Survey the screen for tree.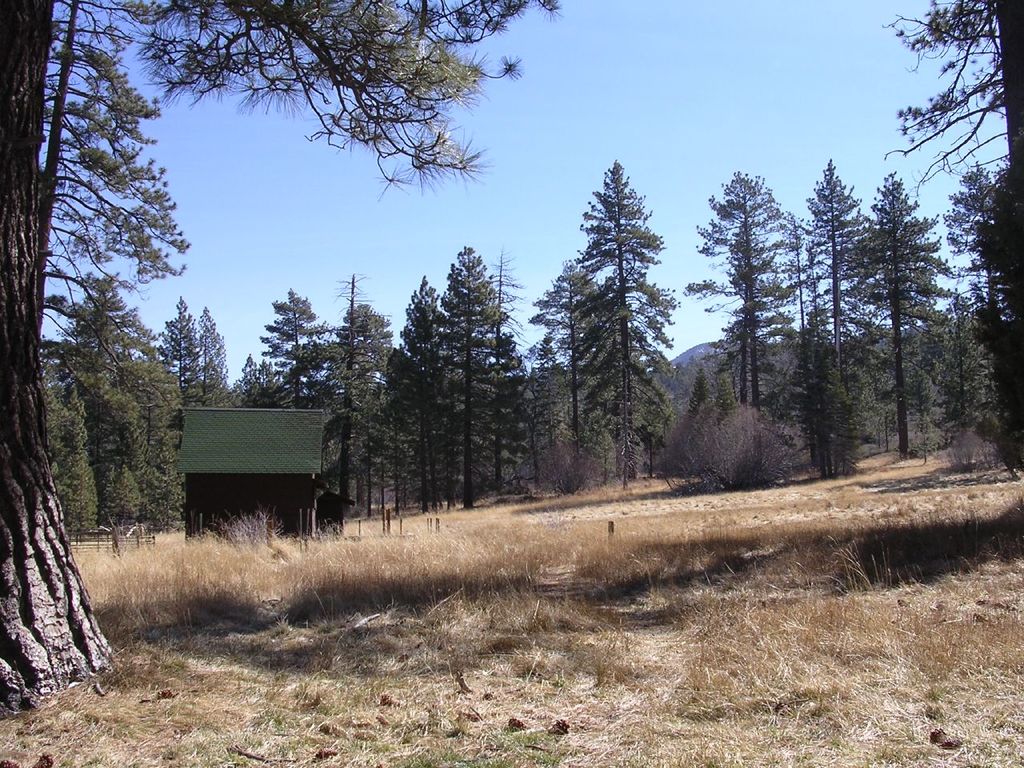
Survey found: bbox(385, 279, 450, 534).
